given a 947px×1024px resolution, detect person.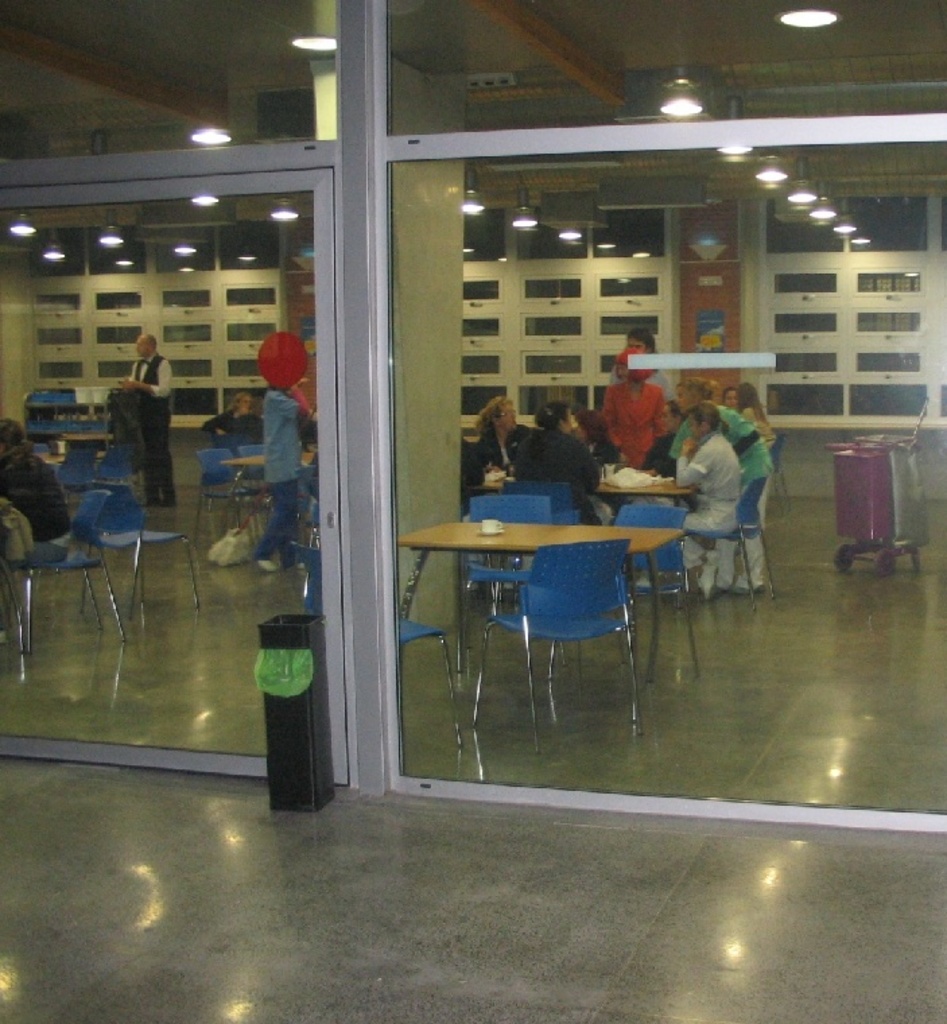
(x1=591, y1=352, x2=674, y2=459).
